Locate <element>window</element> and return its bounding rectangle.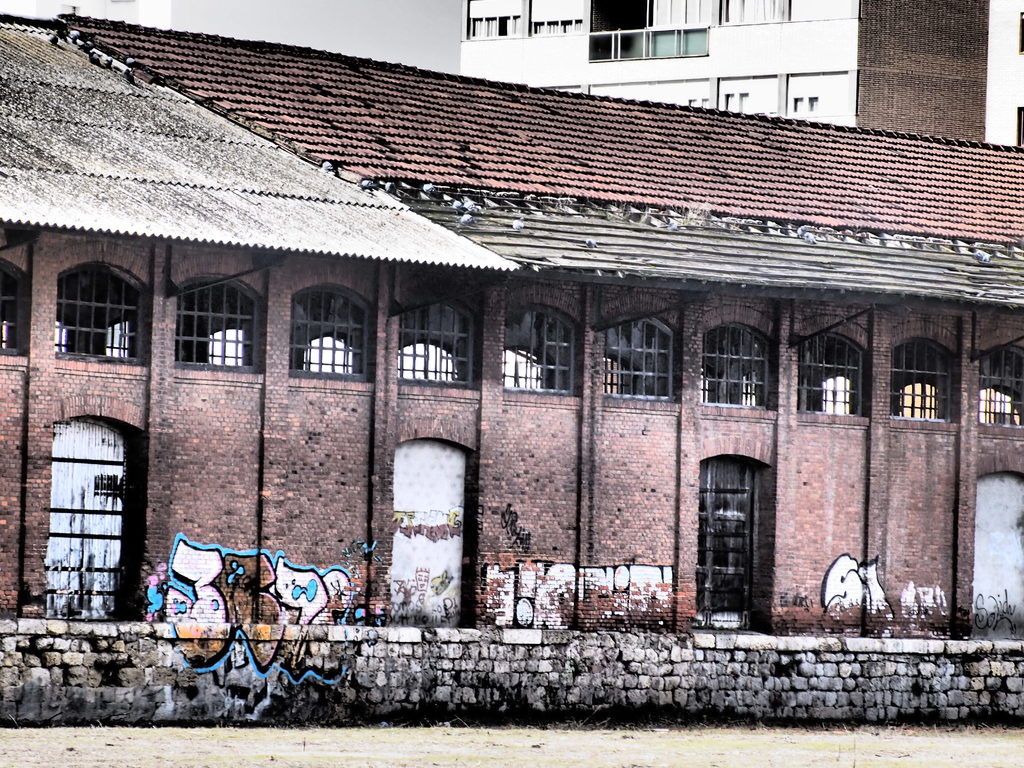
rect(698, 452, 763, 641).
